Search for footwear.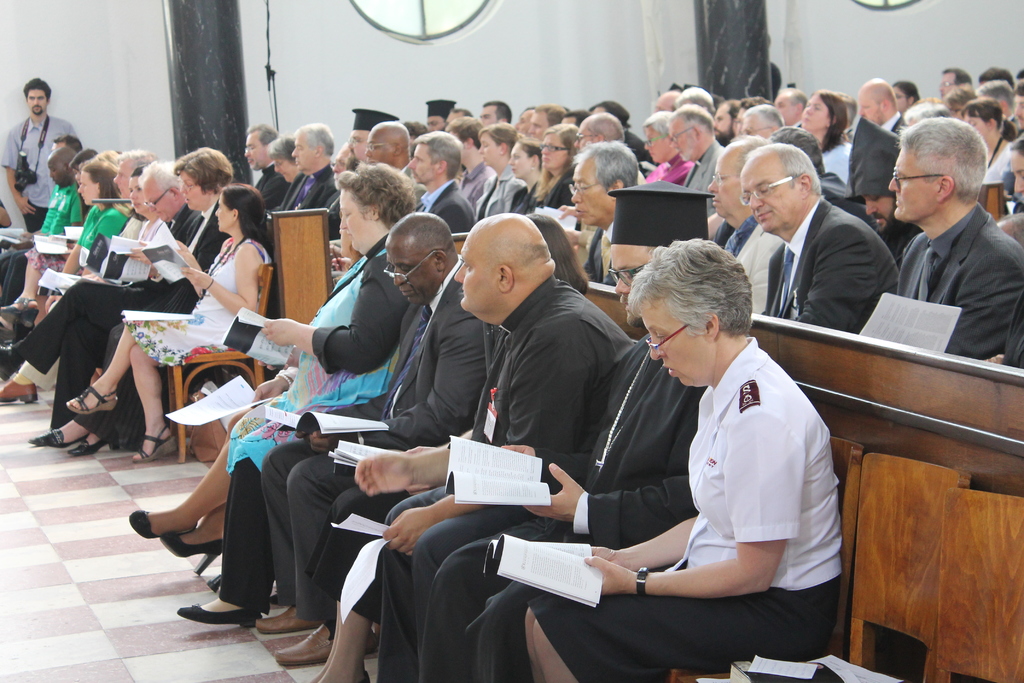
Found at bbox=[44, 424, 82, 443].
